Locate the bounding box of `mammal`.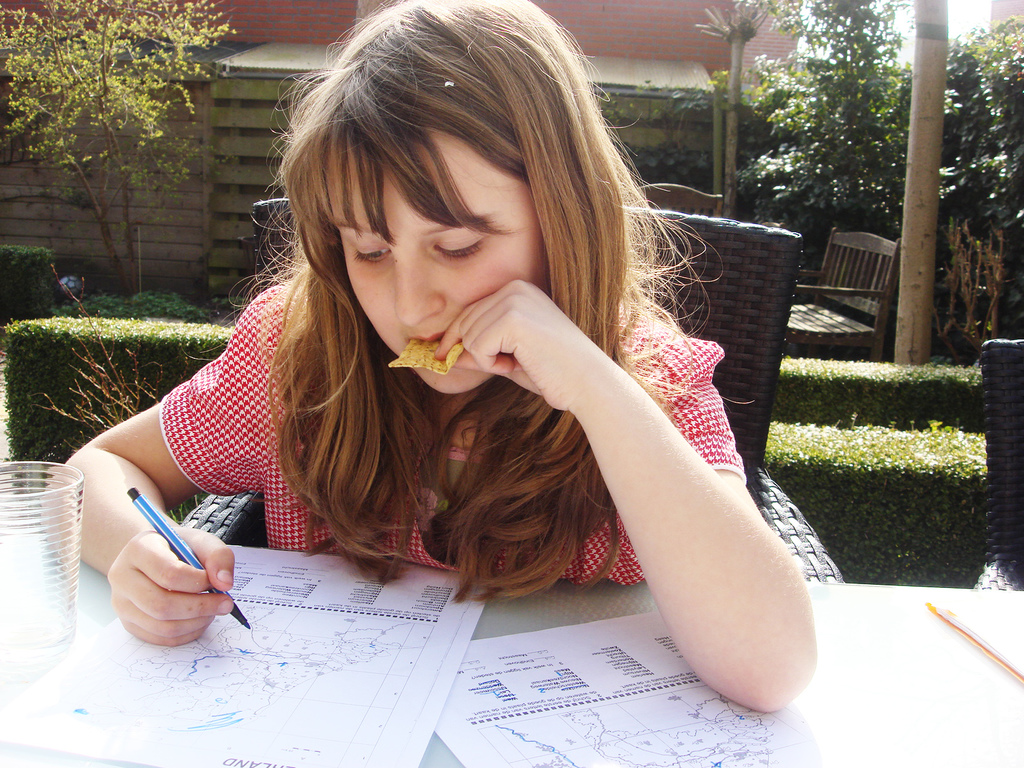
Bounding box: l=37, t=0, r=817, b=714.
